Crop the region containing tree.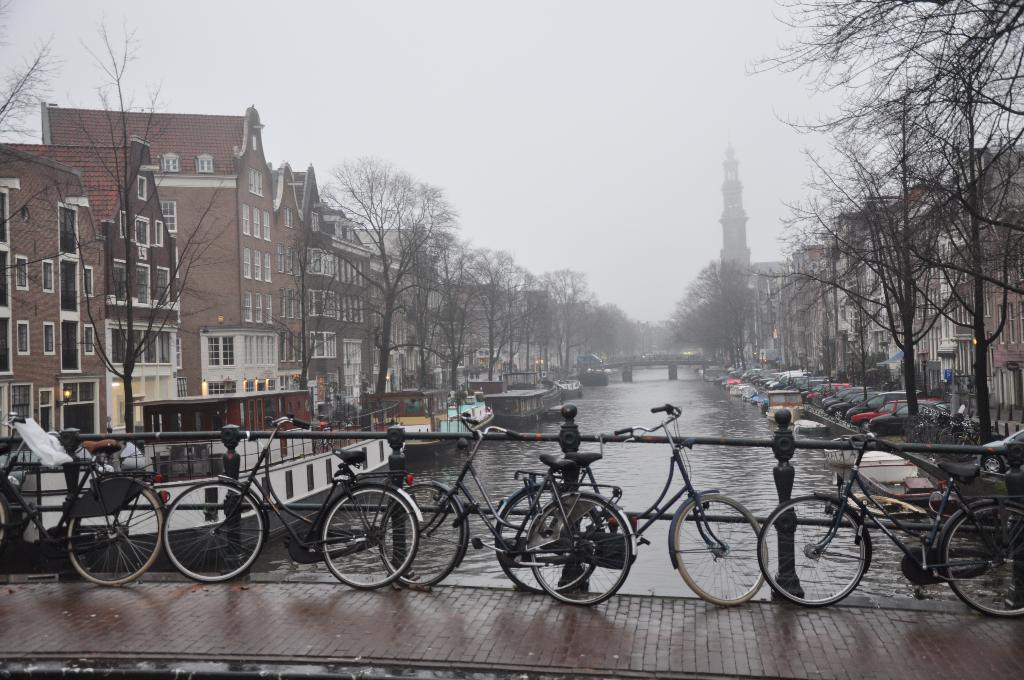
Crop region: BBox(54, 4, 230, 434).
